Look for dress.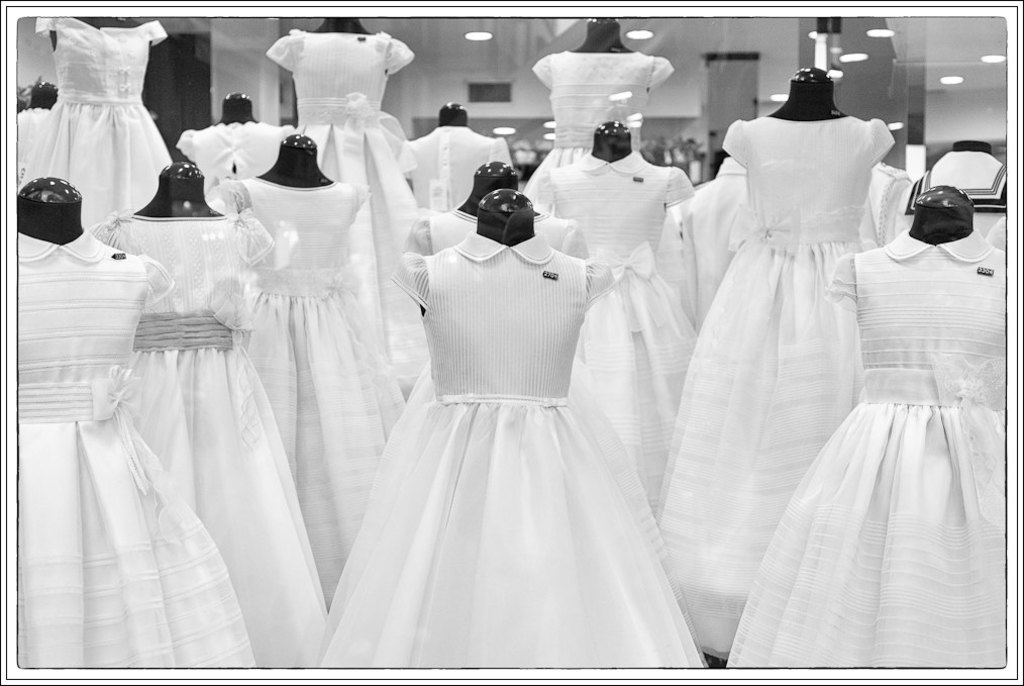
Found: 317/227/708/672.
